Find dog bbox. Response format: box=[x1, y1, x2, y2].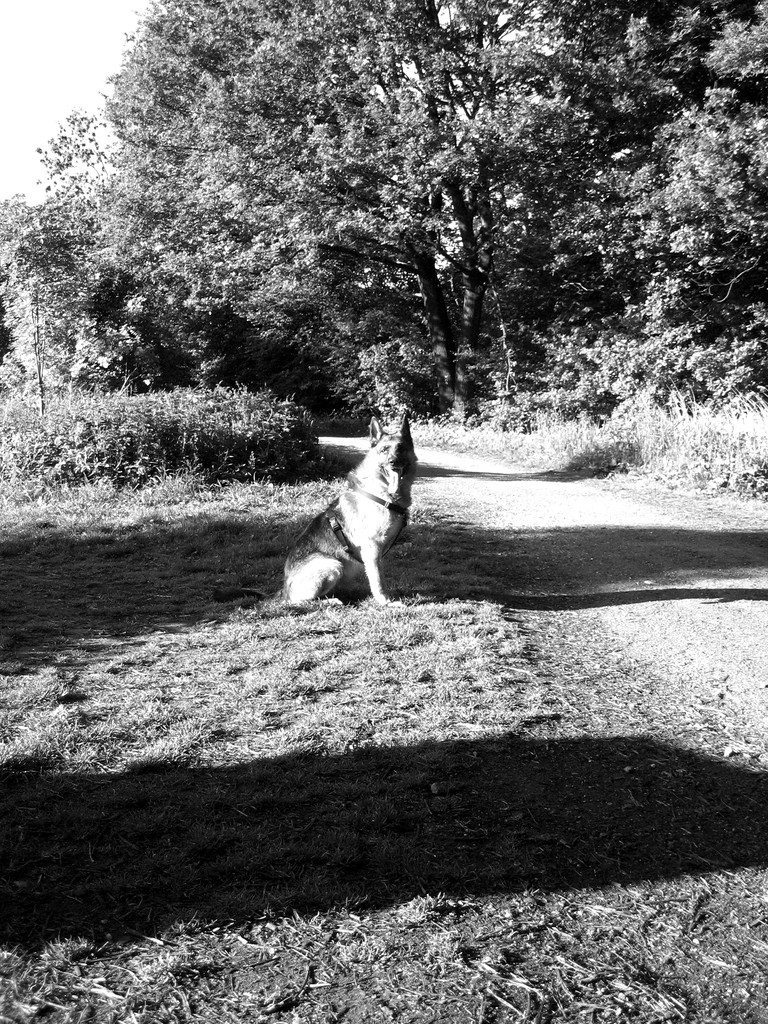
box=[282, 406, 422, 607].
